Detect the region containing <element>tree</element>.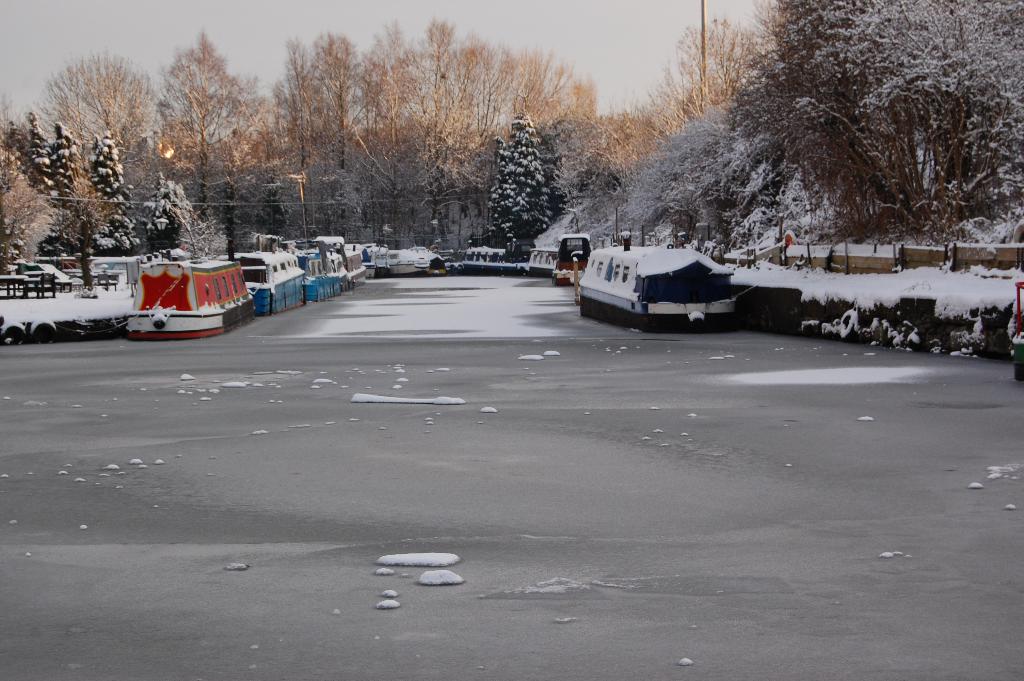
pyautogui.locateOnScreen(47, 116, 92, 265).
